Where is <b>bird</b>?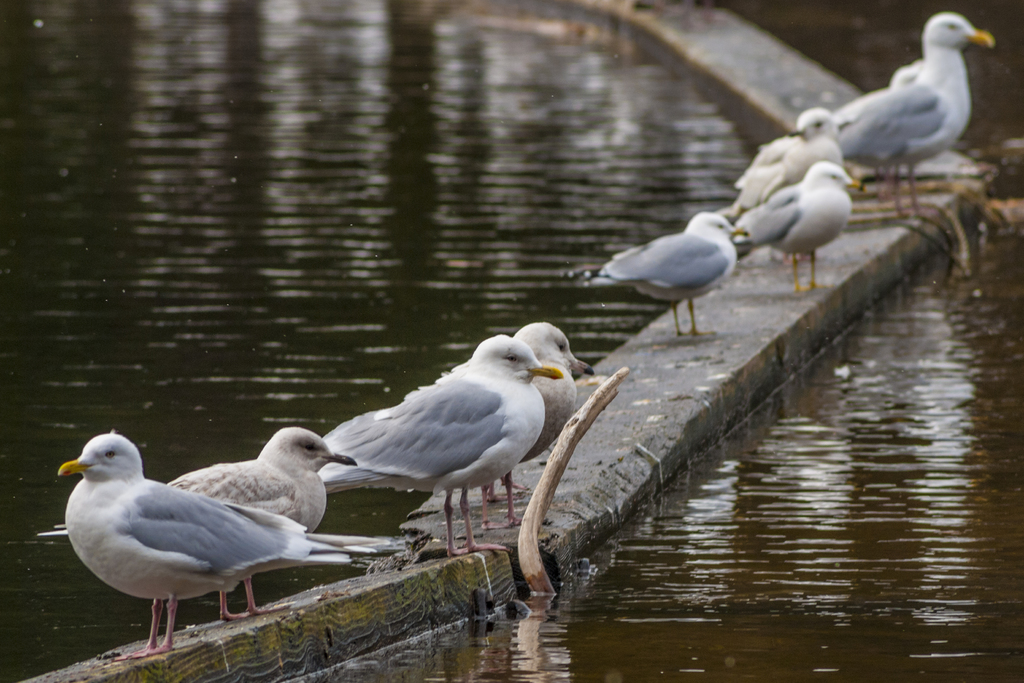
[819,9,996,228].
